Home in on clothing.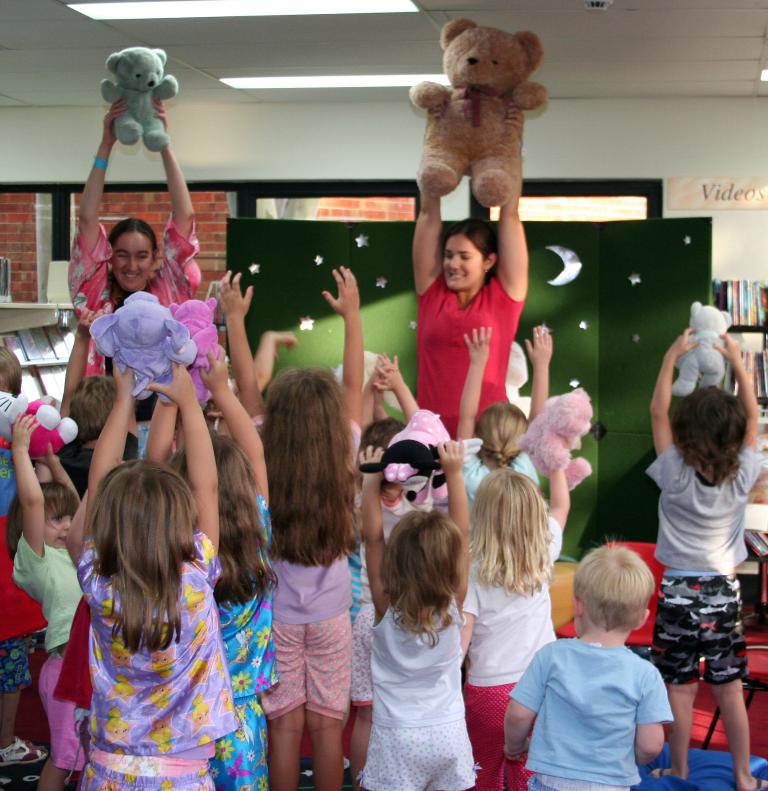
Homed in at box=[455, 509, 564, 790].
